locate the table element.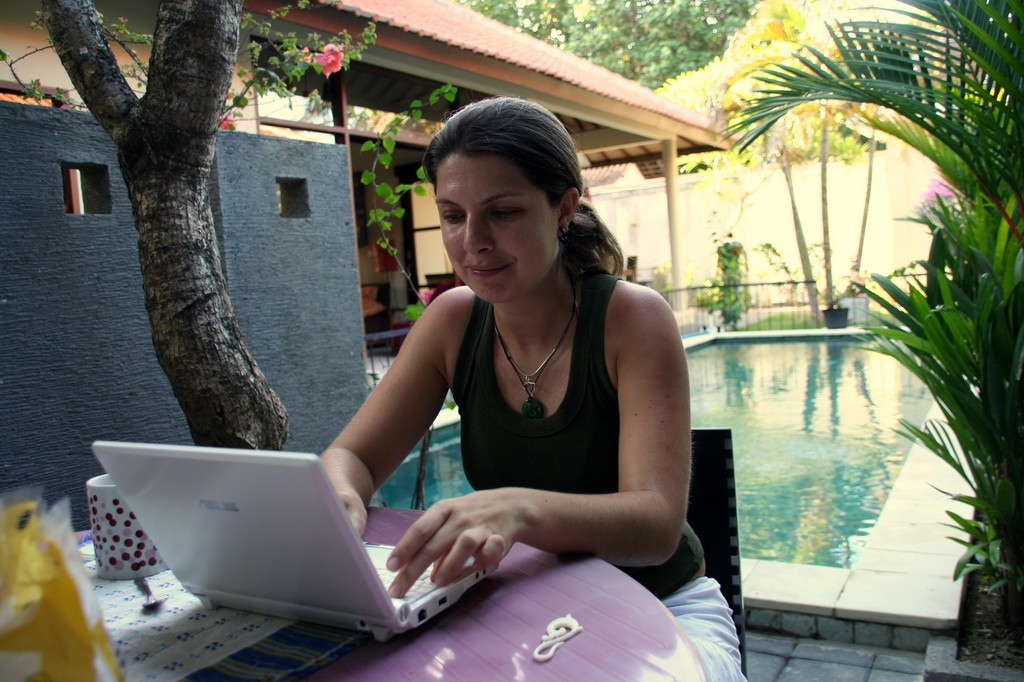
Element bbox: box(20, 527, 711, 681).
